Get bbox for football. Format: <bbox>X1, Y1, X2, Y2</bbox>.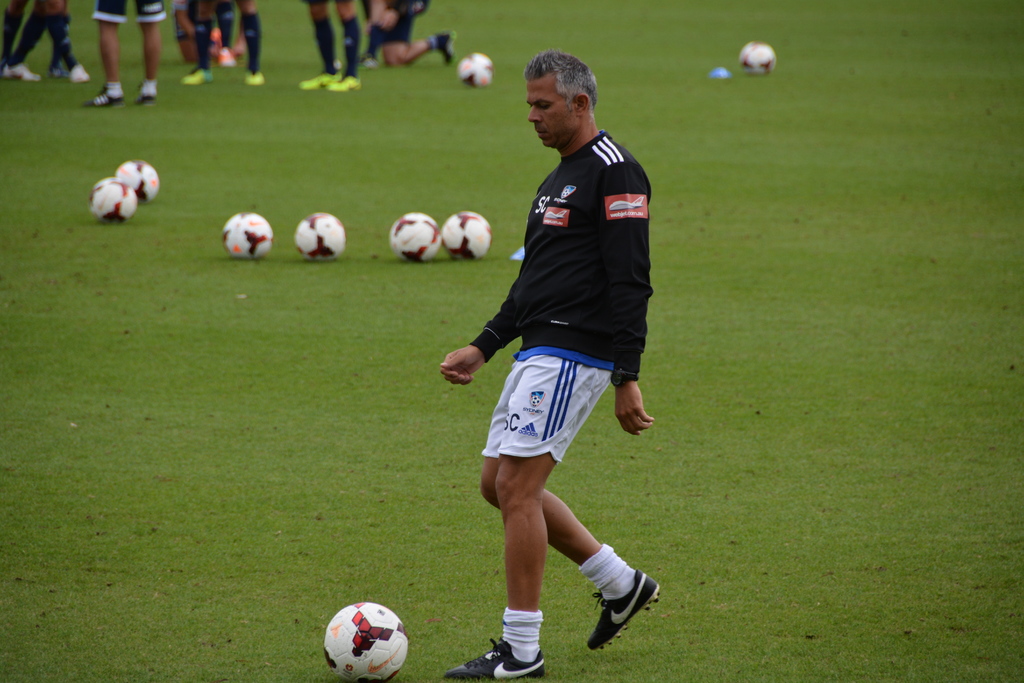
<bbox>458, 54, 500, 84</bbox>.
